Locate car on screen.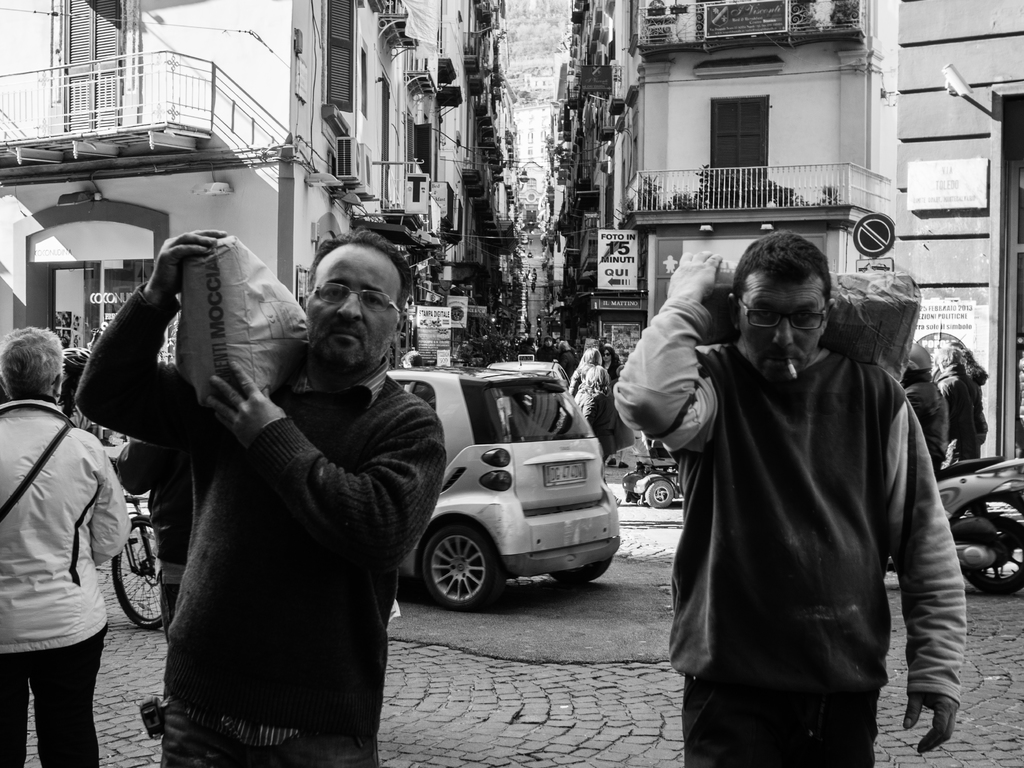
On screen at box=[386, 371, 621, 609].
